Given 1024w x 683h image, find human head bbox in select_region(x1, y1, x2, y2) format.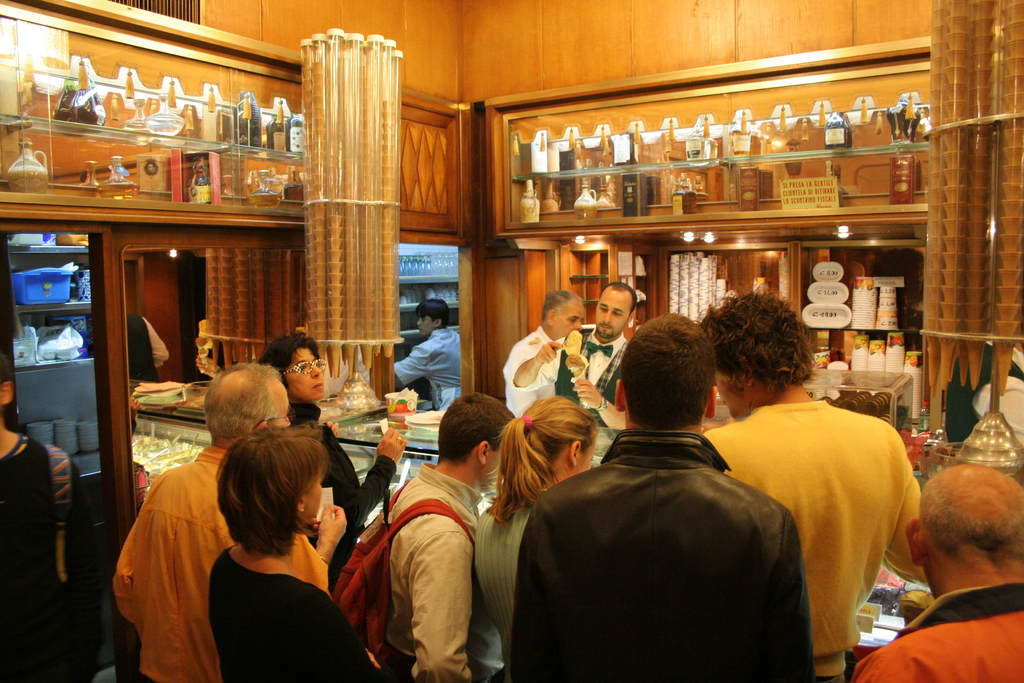
select_region(514, 395, 599, 480).
